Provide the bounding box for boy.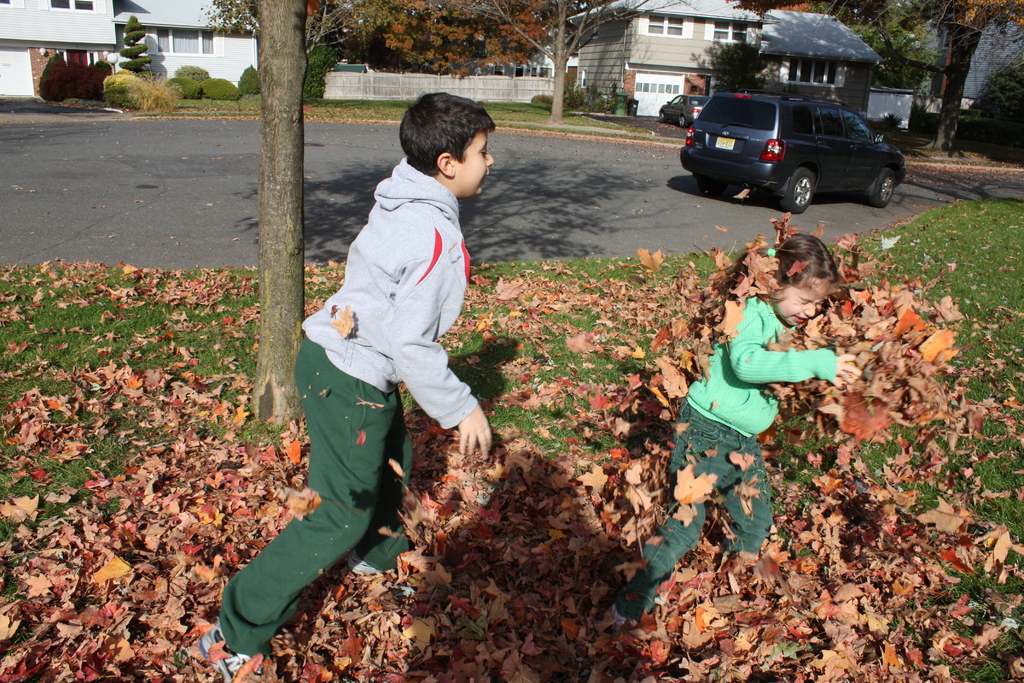
detection(193, 91, 496, 682).
